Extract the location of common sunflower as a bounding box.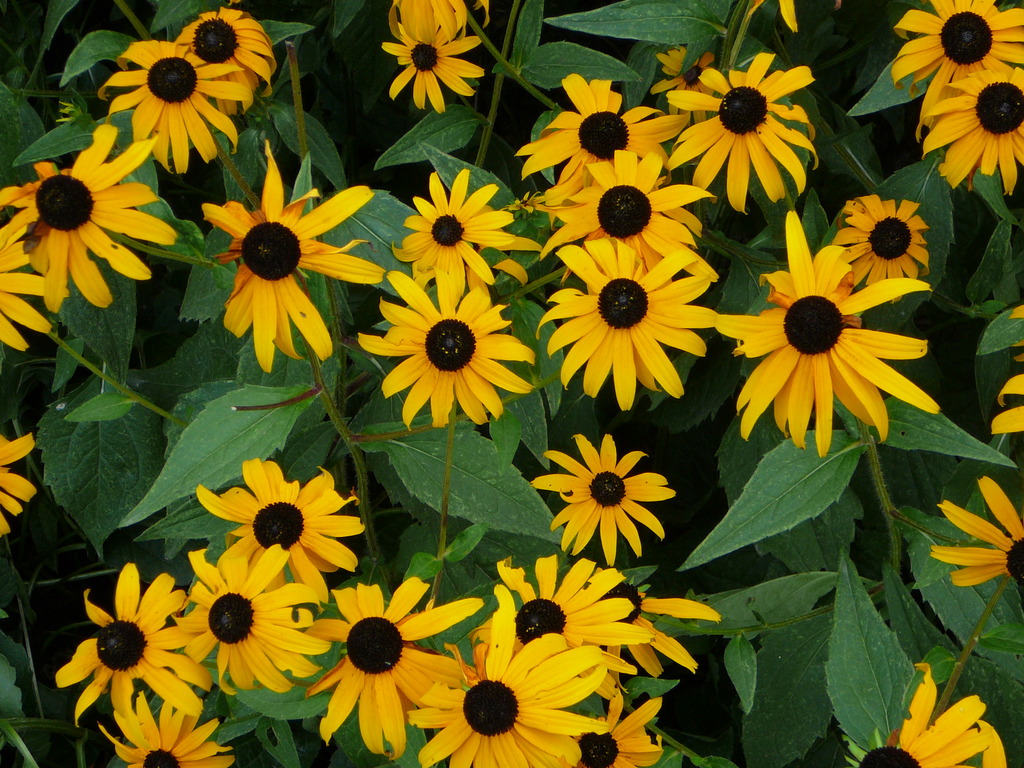
855, 673, 1015, 767.
